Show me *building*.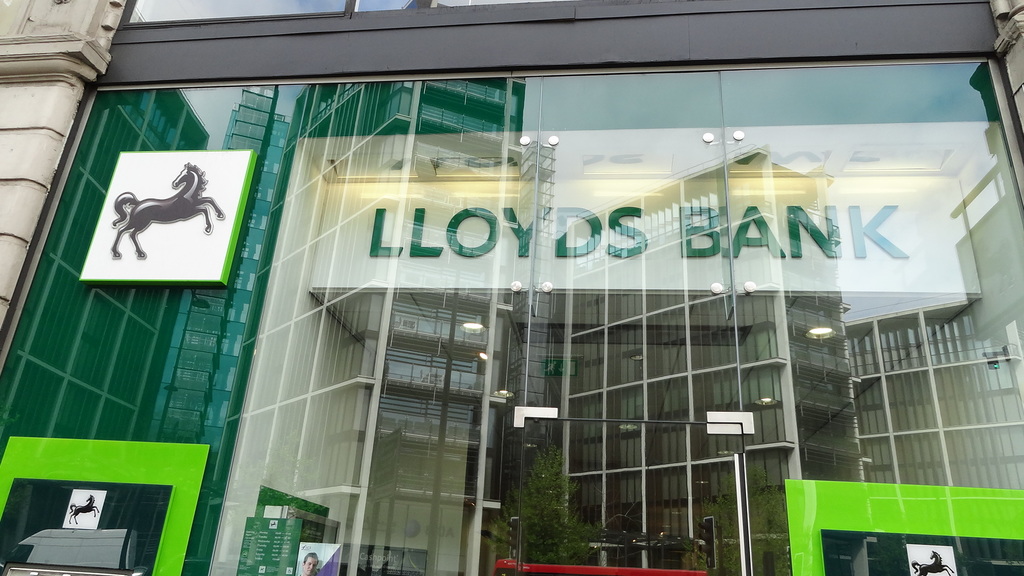
*building* is here: <box>0,0,130,316</box>.
